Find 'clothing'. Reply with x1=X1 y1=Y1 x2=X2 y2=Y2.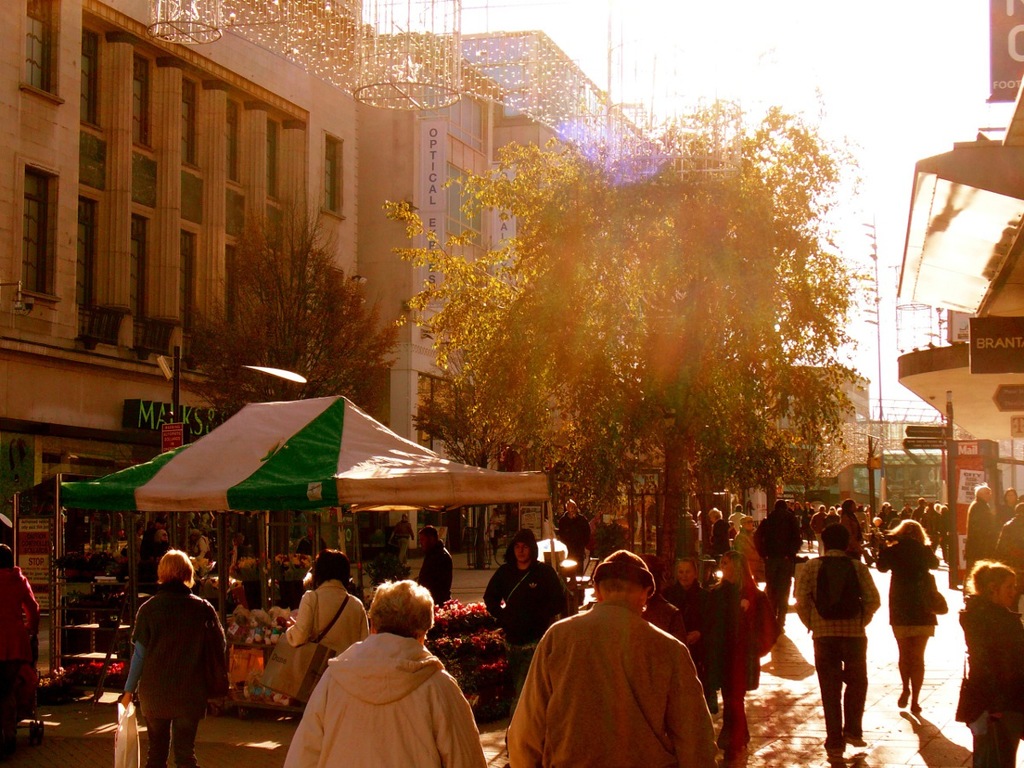
x1=715 y1=580 x2=767 y2=750.
